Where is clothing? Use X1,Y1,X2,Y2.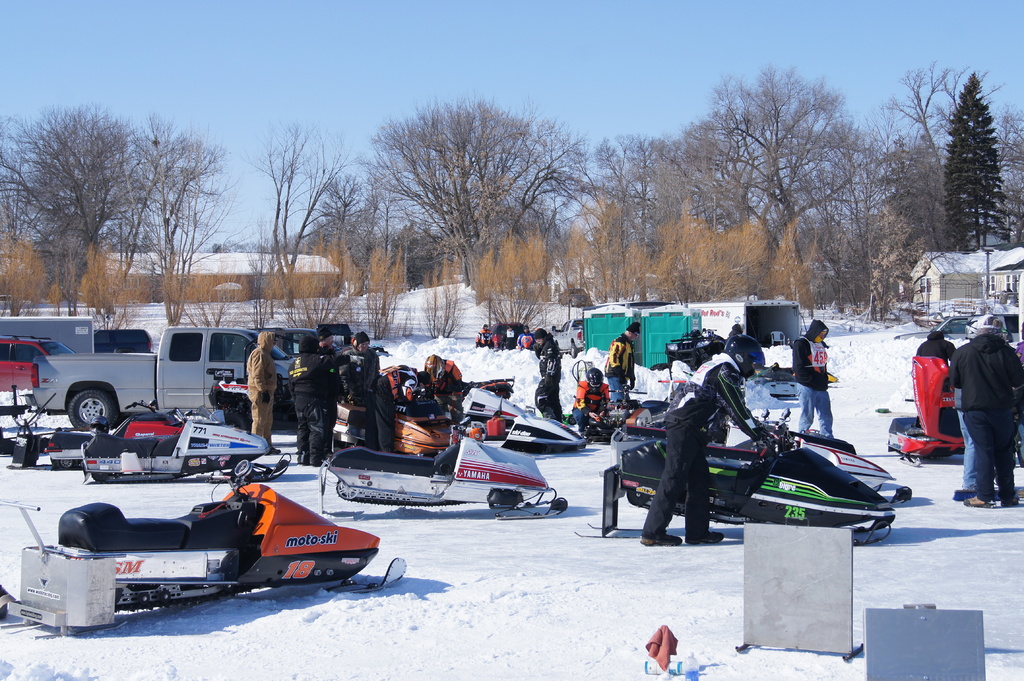
604,330,635,401.
